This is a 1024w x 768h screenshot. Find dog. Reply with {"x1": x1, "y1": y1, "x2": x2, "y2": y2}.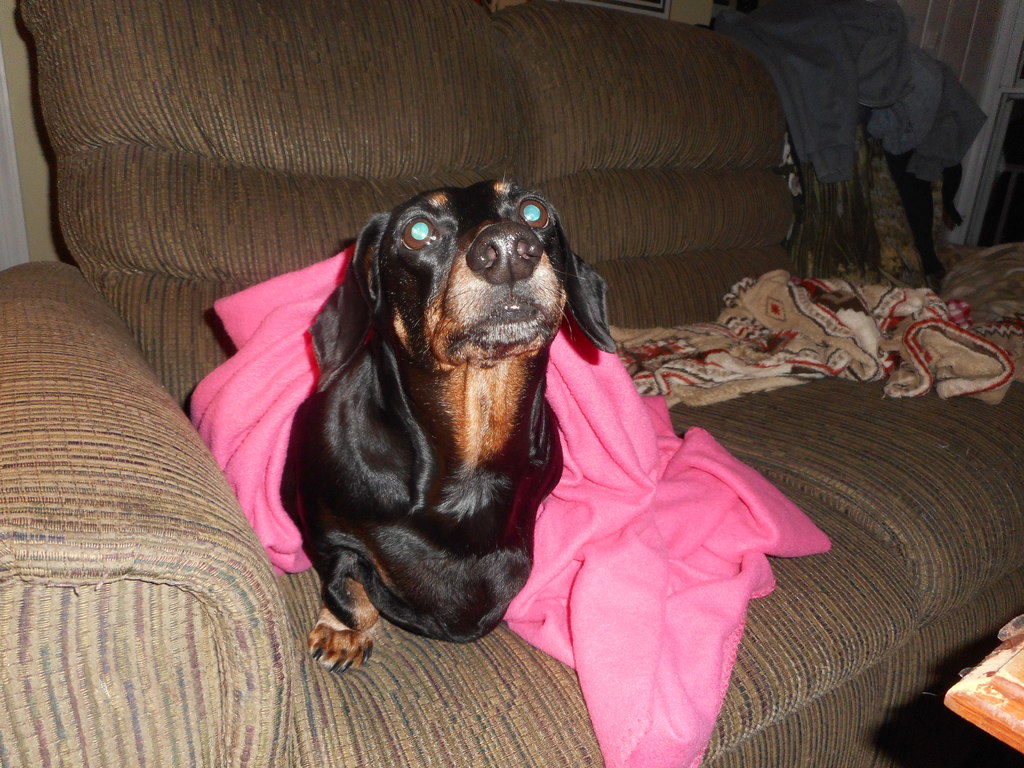
{"x1": 276, "y1": 170, "x2": 620, "y2": 673}.
